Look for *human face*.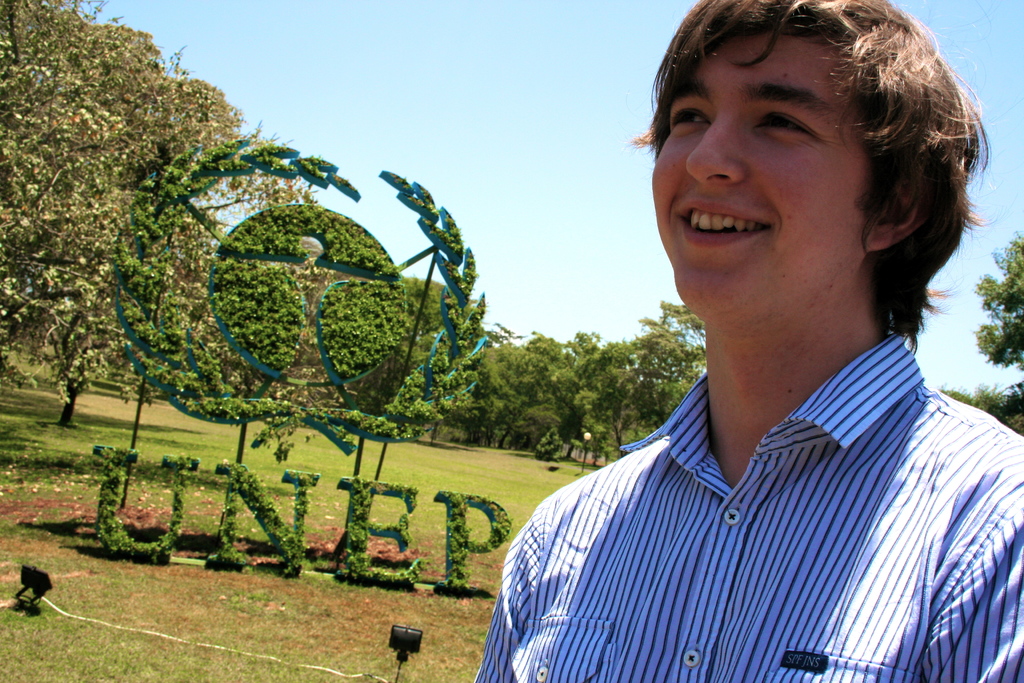
Found: x1=645, y1=19, x2=874, y2=312.
